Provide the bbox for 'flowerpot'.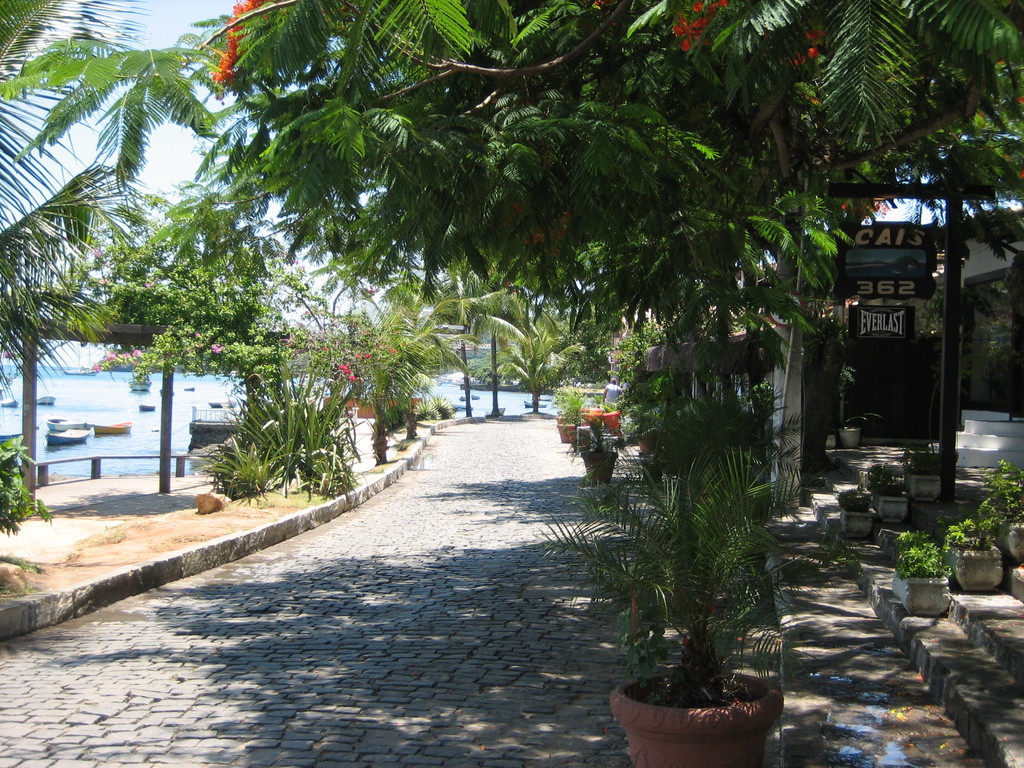
<bbox>995, 512, 1023, 563</bbox>.
